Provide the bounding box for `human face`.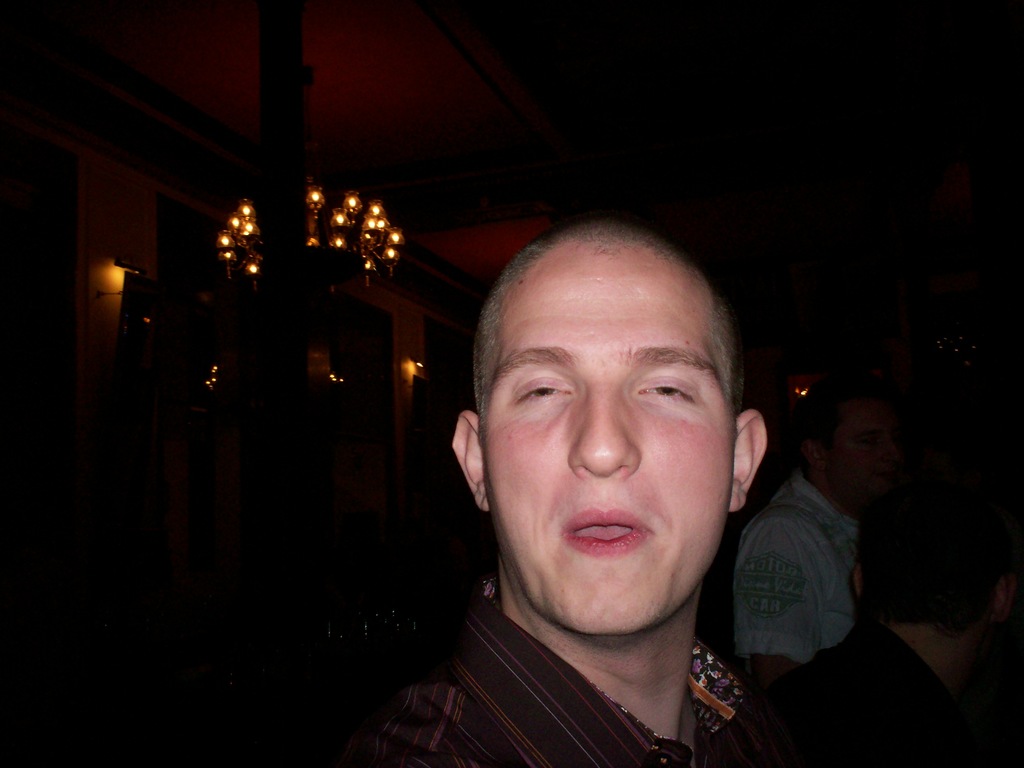
{"left": 824, "top": 404, "right": 888, "bottom": 511}.
